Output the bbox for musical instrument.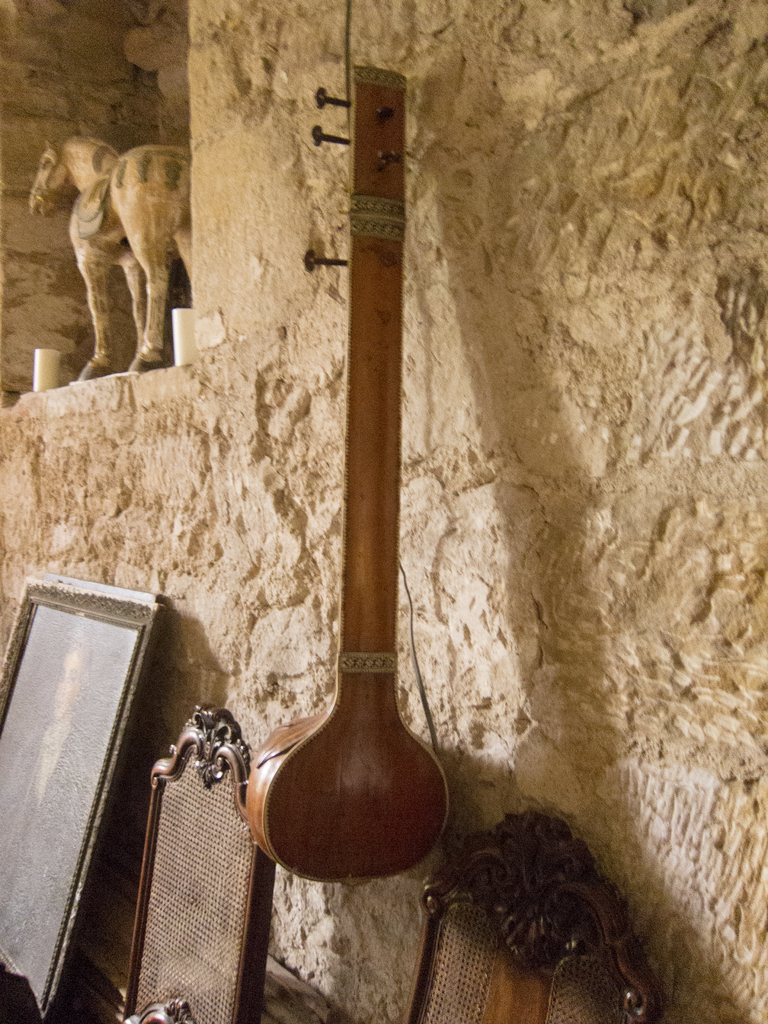
(239,59,455,890).
